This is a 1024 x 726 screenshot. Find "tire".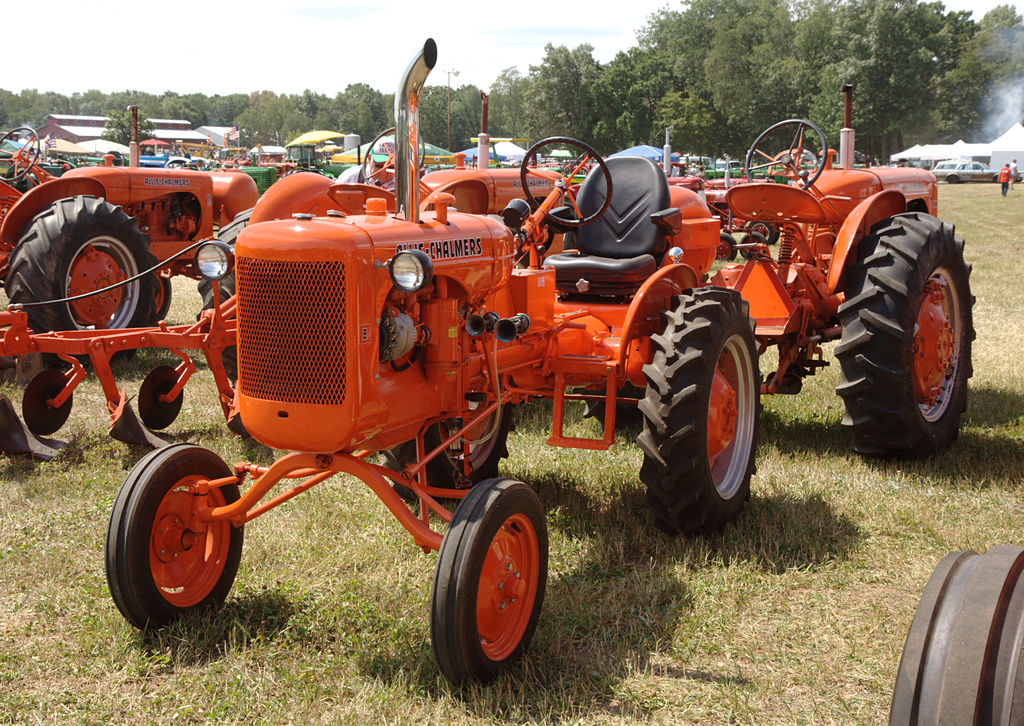
Bounding box: crop(357, 122, 427, 194).
